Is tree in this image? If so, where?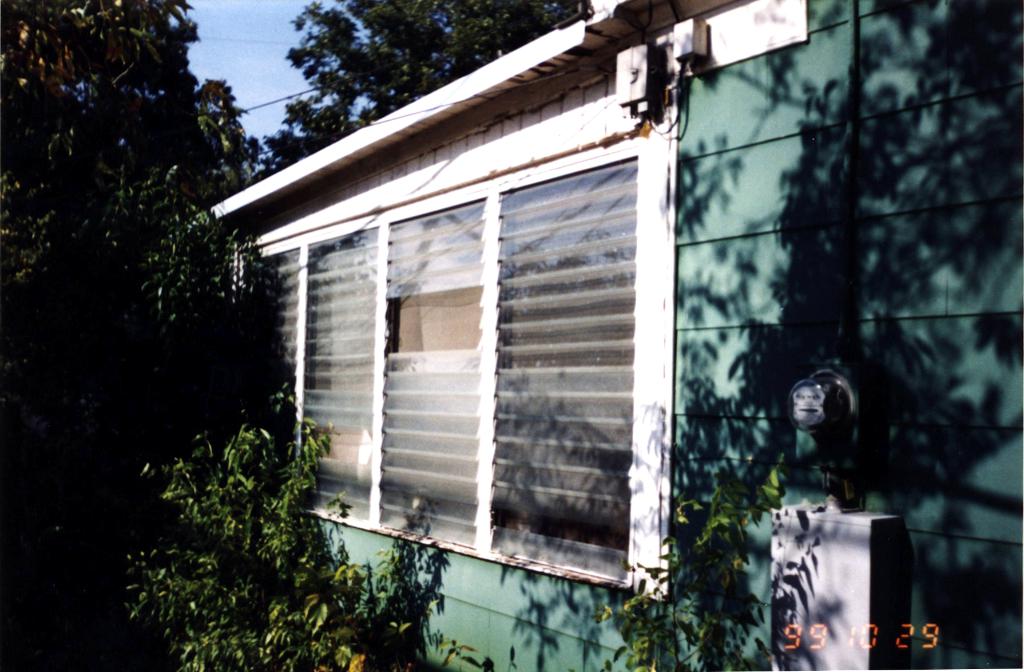
Yes, at 0, 0, 265, 671.
